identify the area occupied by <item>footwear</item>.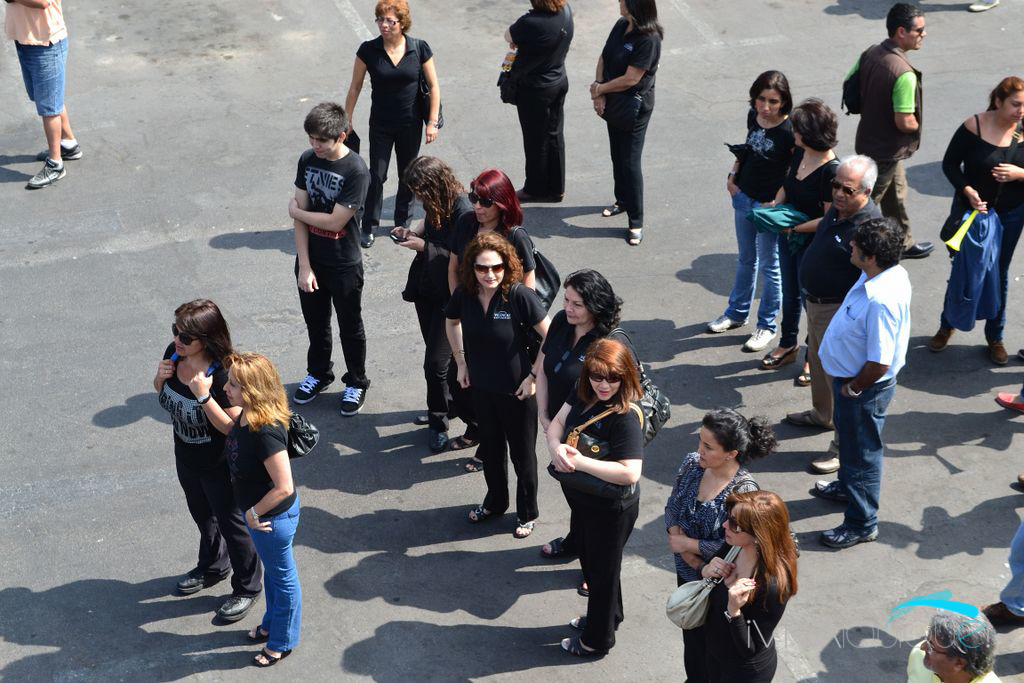
Area: rect(461, 502, 502, 525).
